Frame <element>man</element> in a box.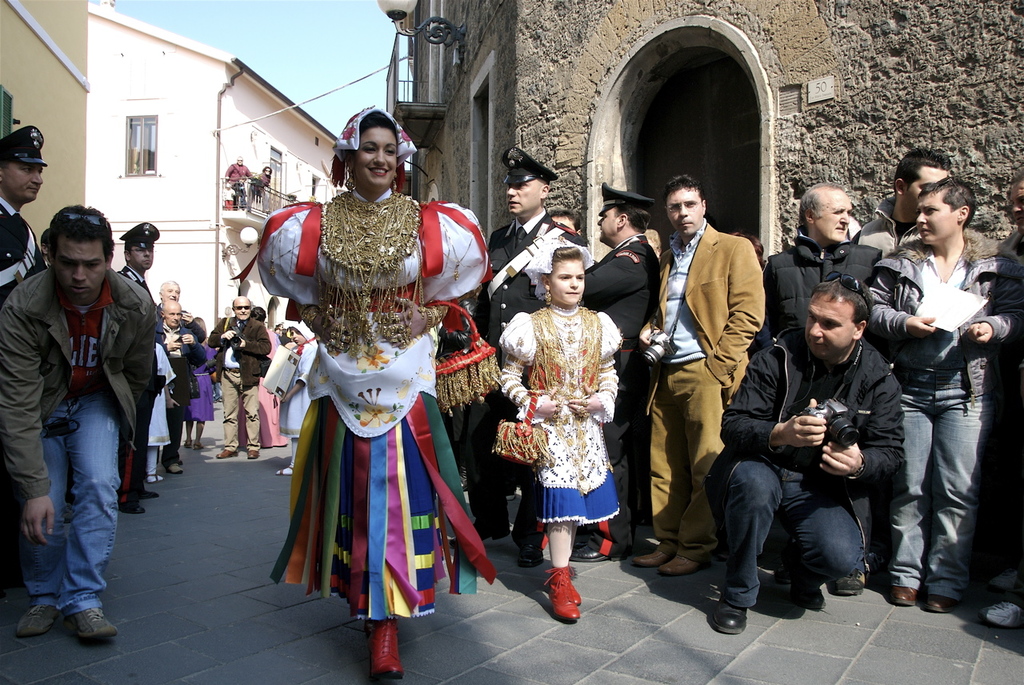
detection(465, 146, 590, 559).
